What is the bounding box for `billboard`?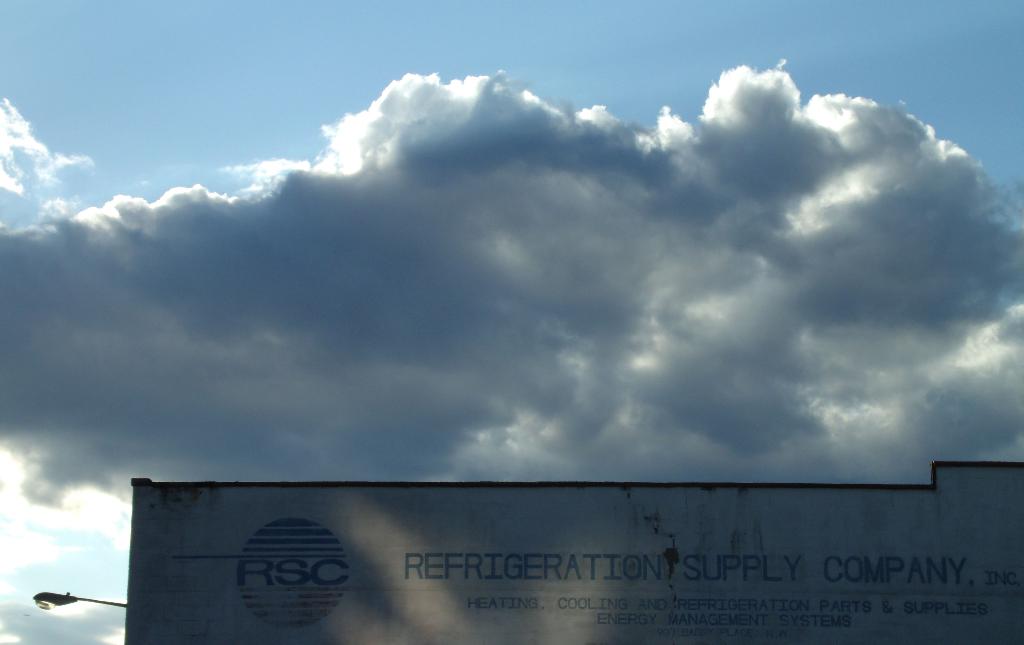
box=[127, 477, 1023, 644].
